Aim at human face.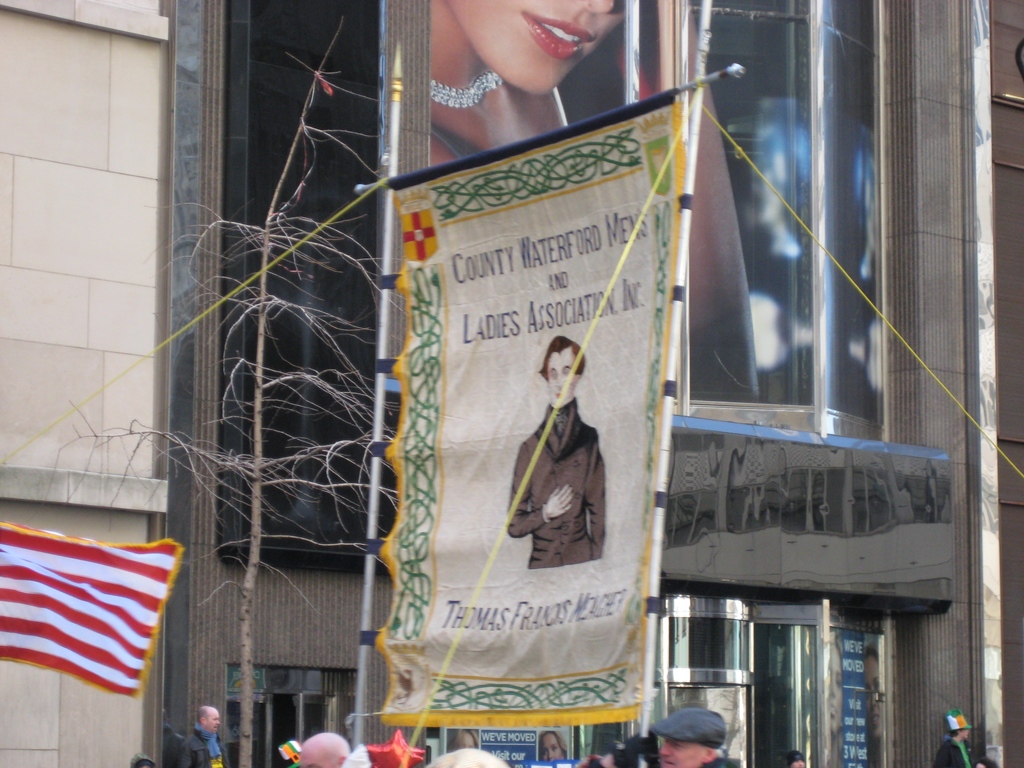
Aimed at [537,730,563,763].
